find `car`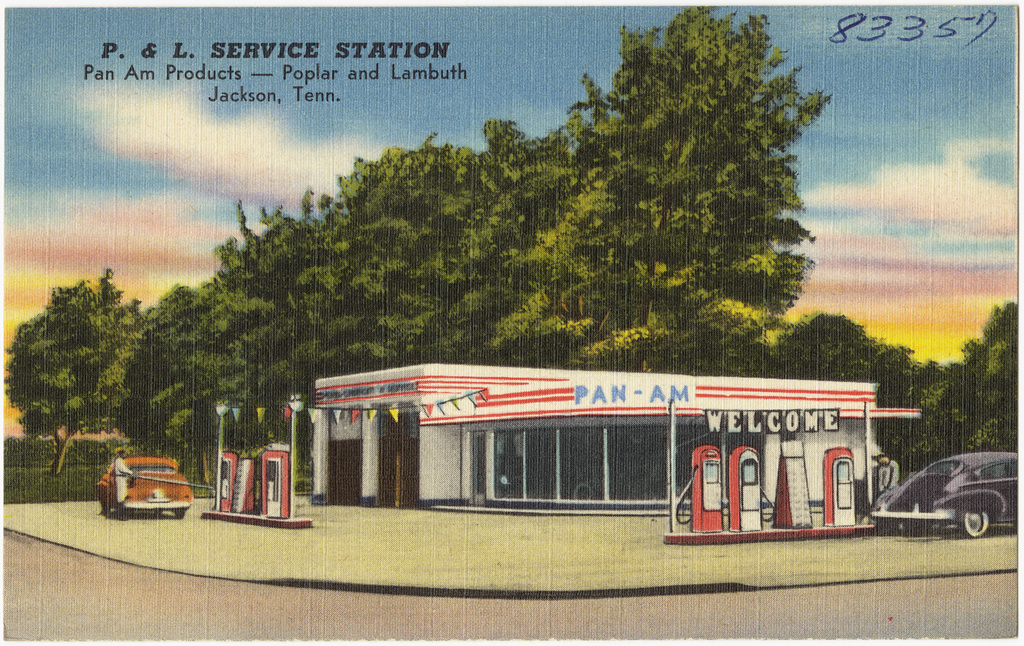
(878, 449, 1023, 546)
